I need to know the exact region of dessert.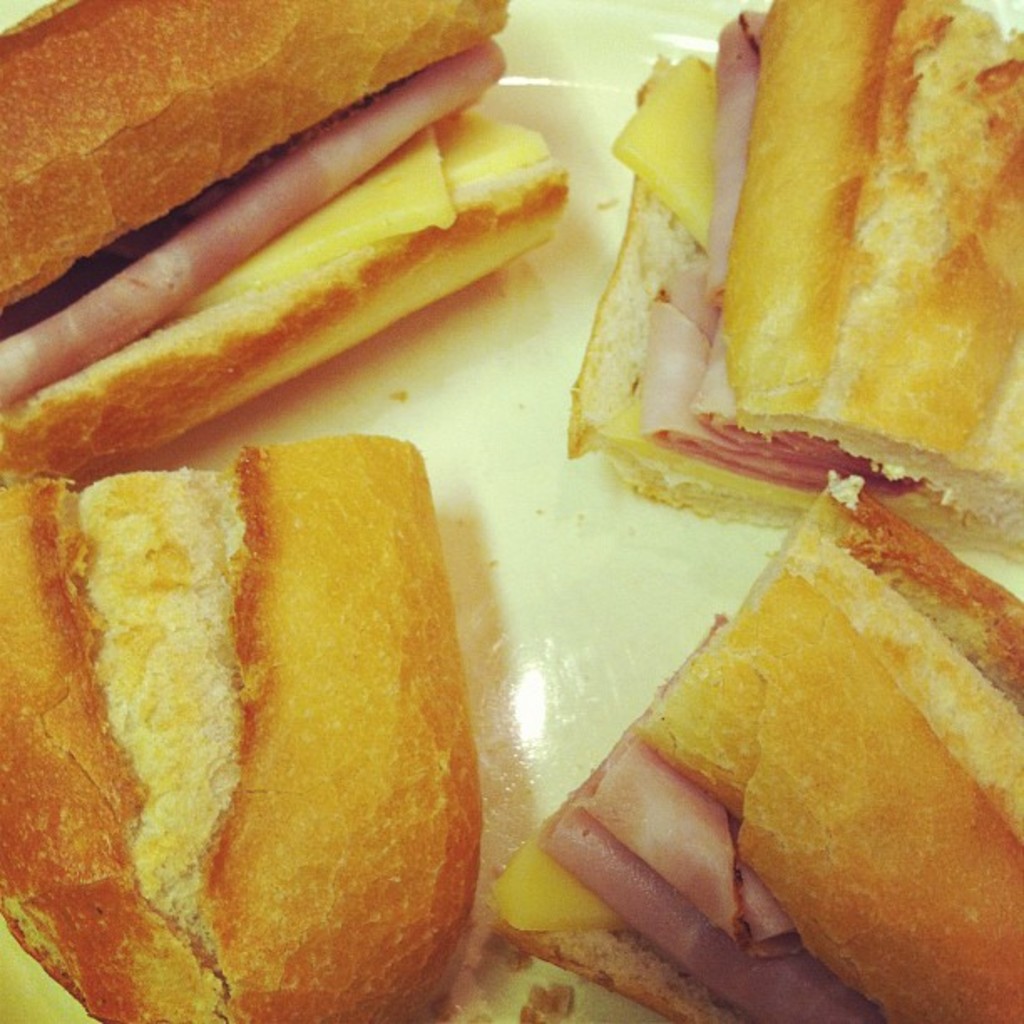
Region: 0,438,484,1021.
